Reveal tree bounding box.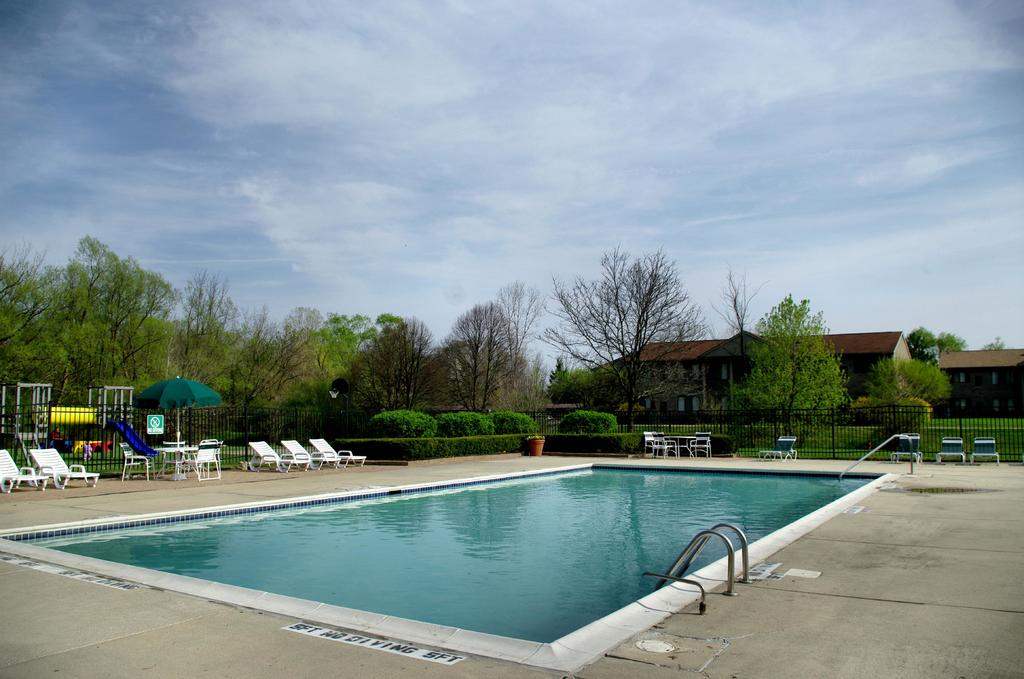
Revealed: 43,224,173,418.
